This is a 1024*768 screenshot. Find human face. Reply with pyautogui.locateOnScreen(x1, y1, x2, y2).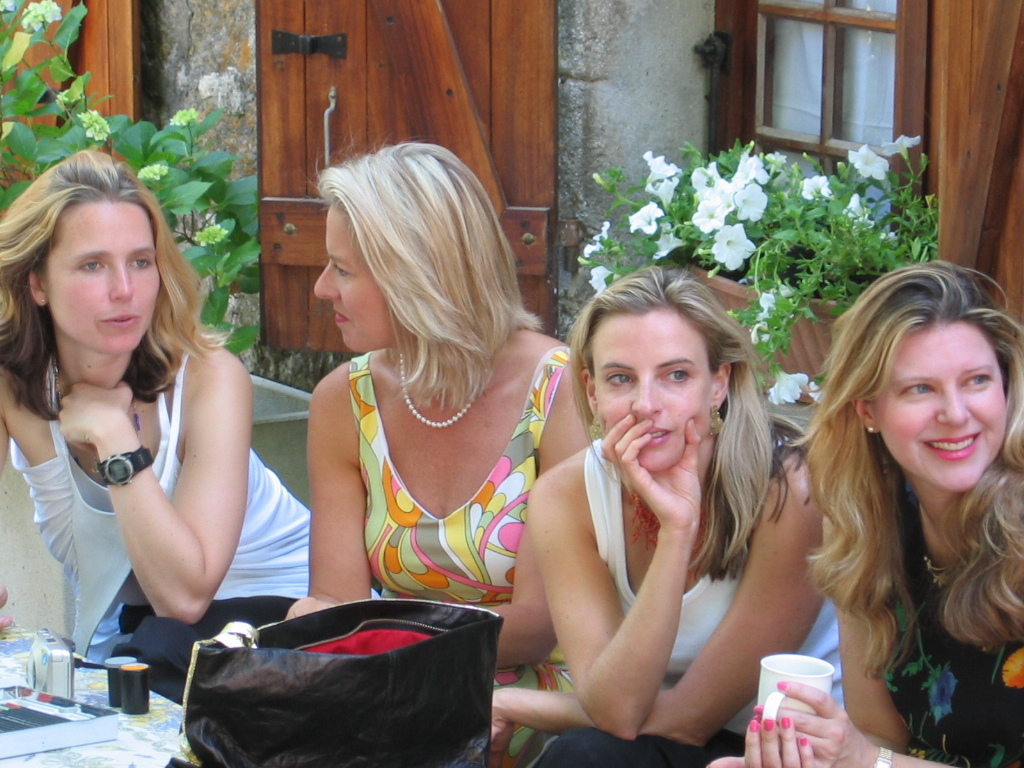
pyautogui.locateOnScreen(40, 199, 168, 361).
